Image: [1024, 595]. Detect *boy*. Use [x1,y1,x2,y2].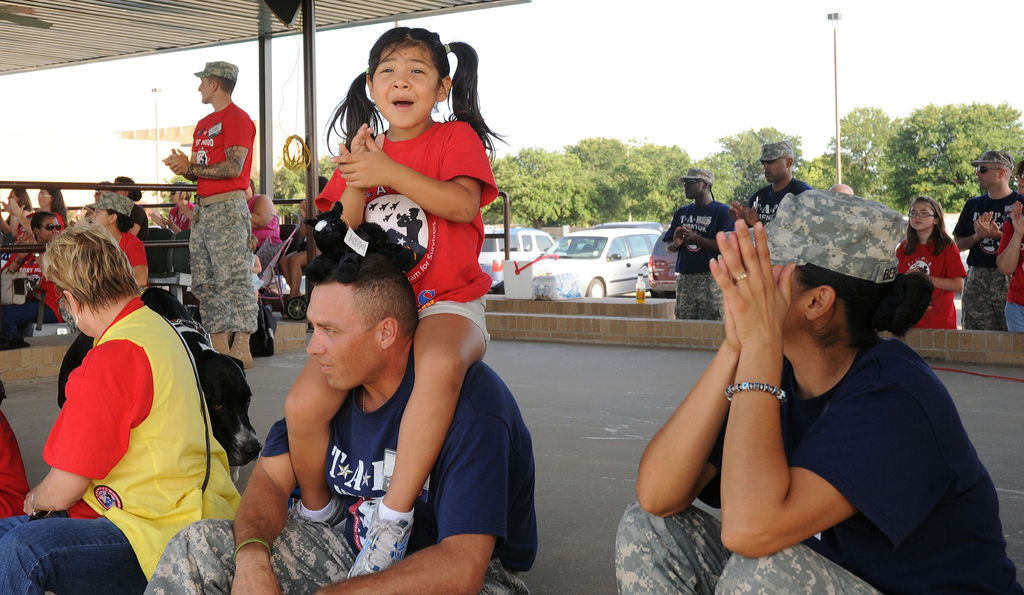
[735,139,810,225].
